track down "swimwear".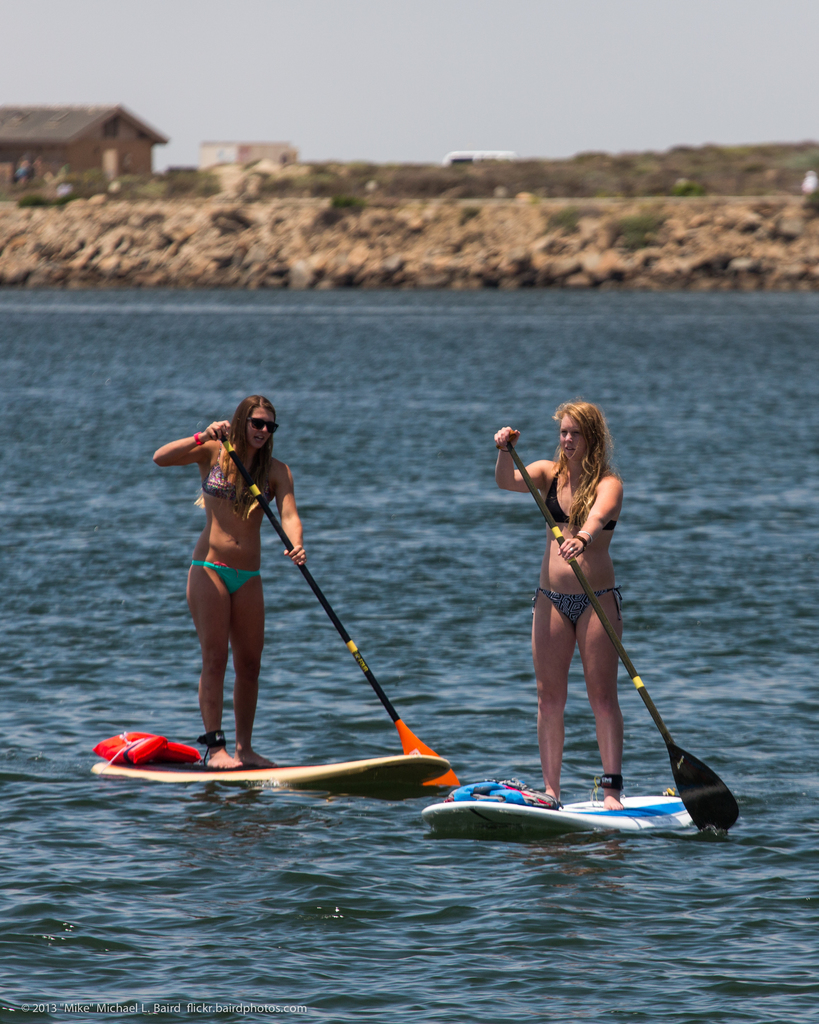
Tracked to l=524, t=576, r=649, b=629.
